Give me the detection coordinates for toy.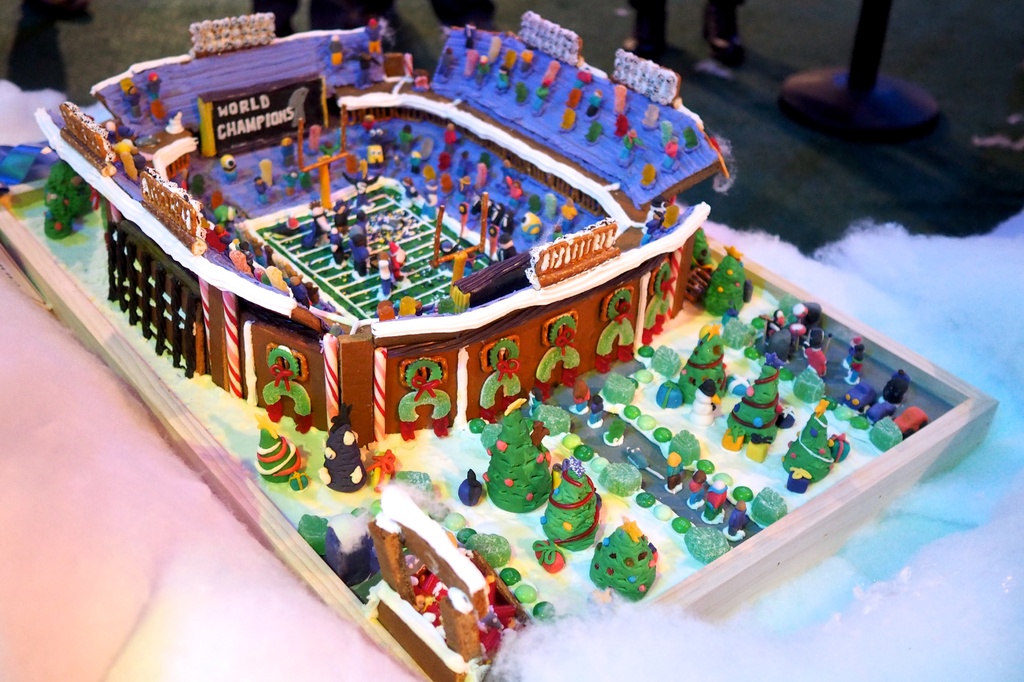
Rect(440, 175, 447, 192).
